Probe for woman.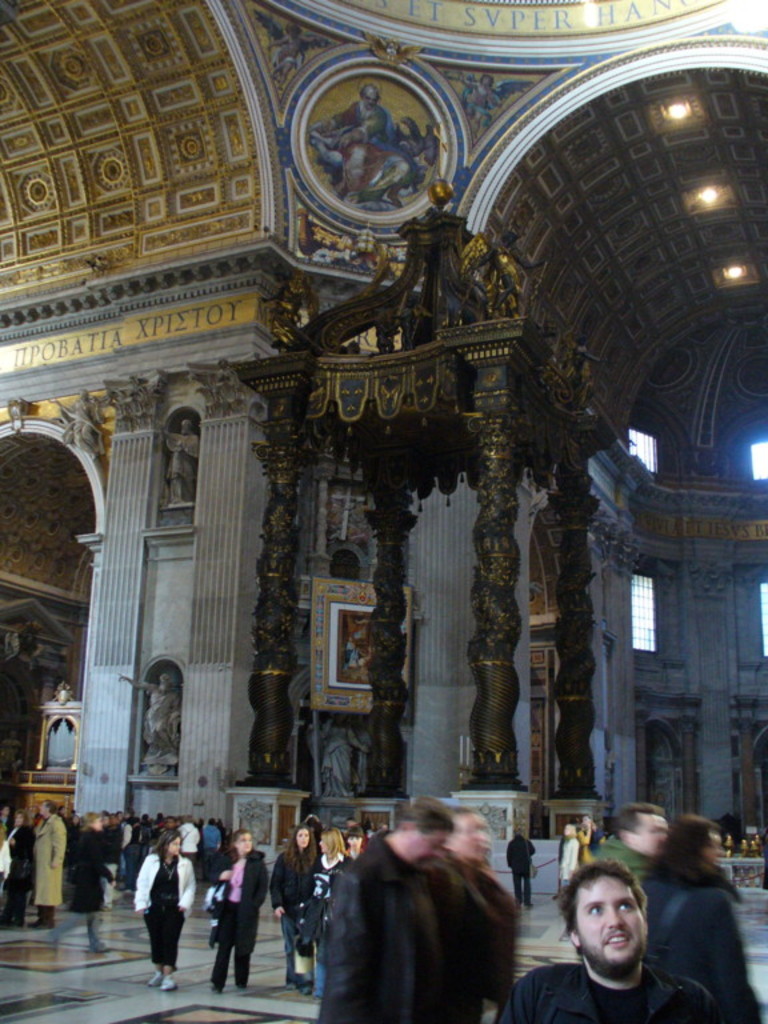
Probe result: bbox=(276, 824, 313, 977).
